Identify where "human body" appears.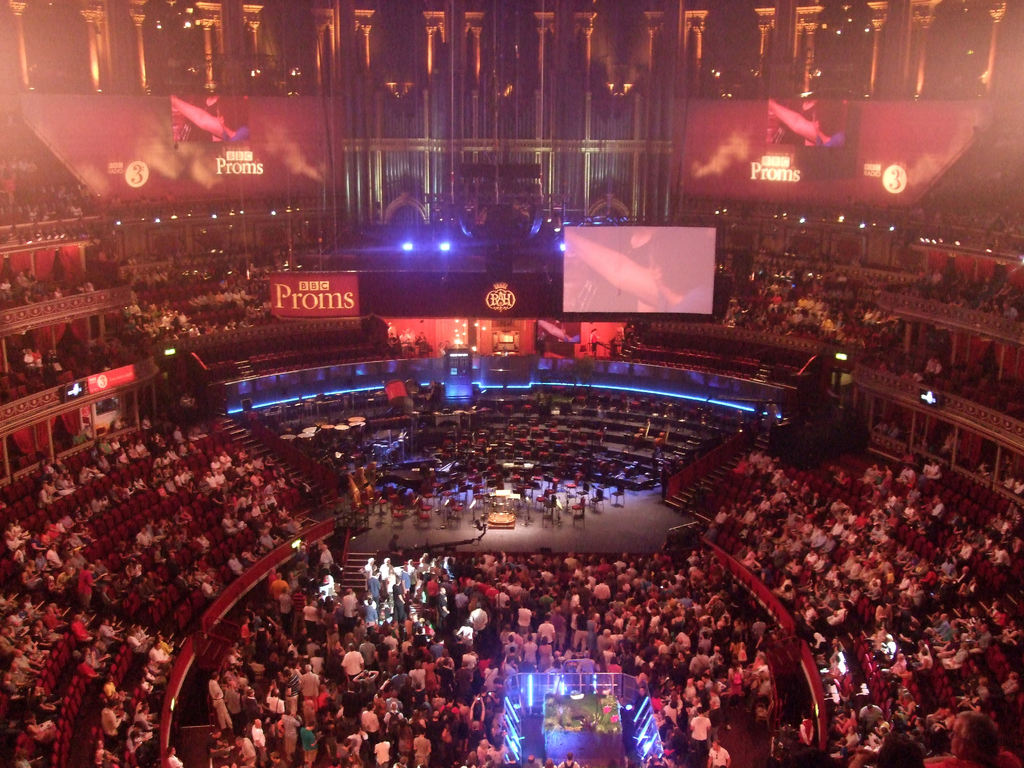
Appears at 846 527 858 543.
